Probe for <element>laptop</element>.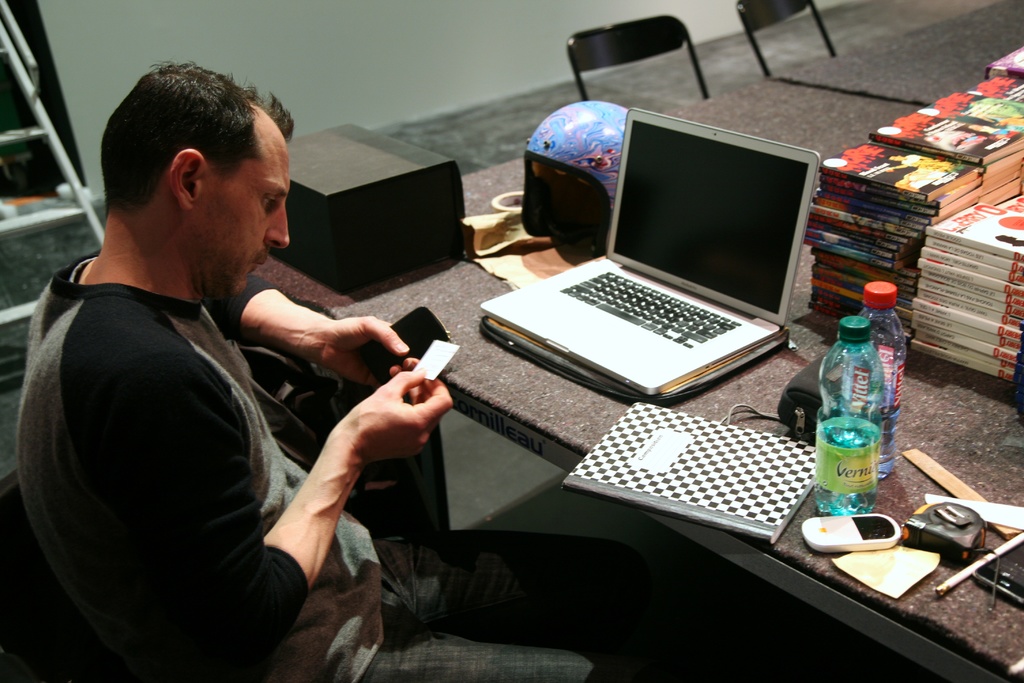
Probe result: 482 107 826 392.
